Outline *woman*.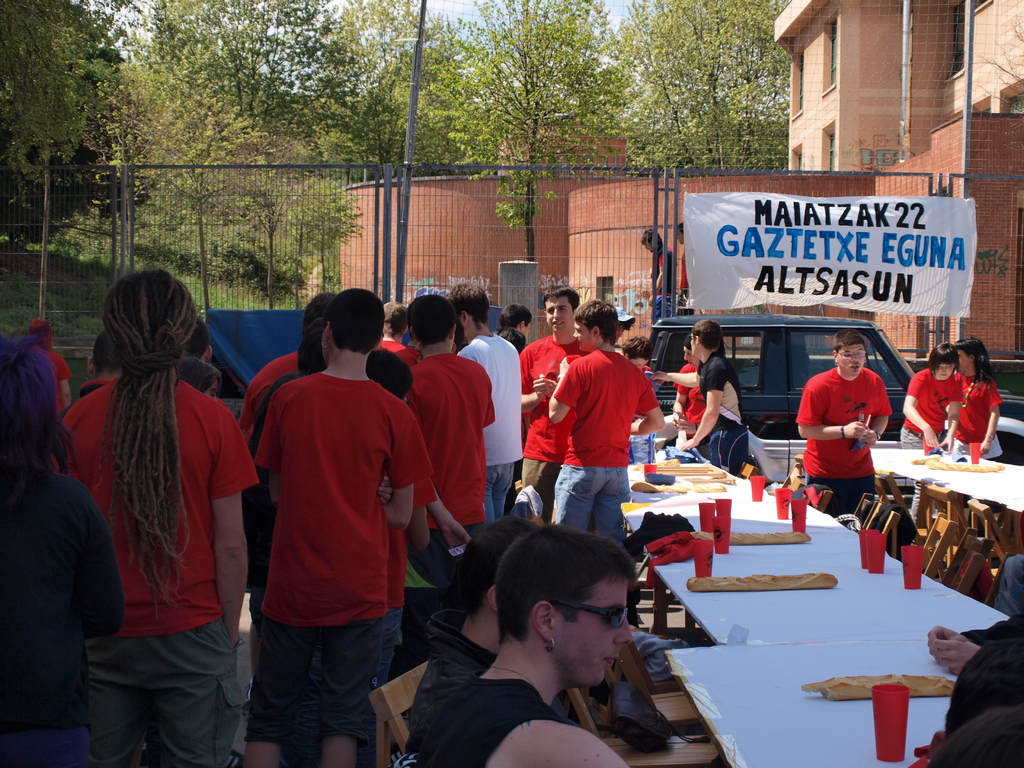
Outline: select_region(955, 338, 1005, 566).
